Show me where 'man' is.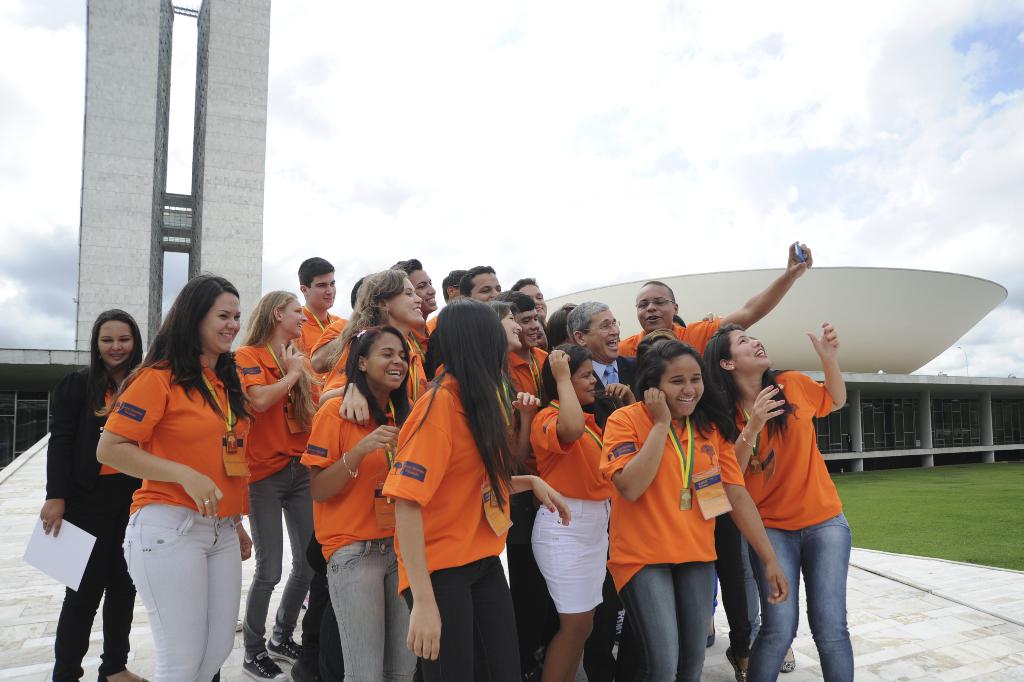
'man' is at detection(453, 263, 506, 307).
